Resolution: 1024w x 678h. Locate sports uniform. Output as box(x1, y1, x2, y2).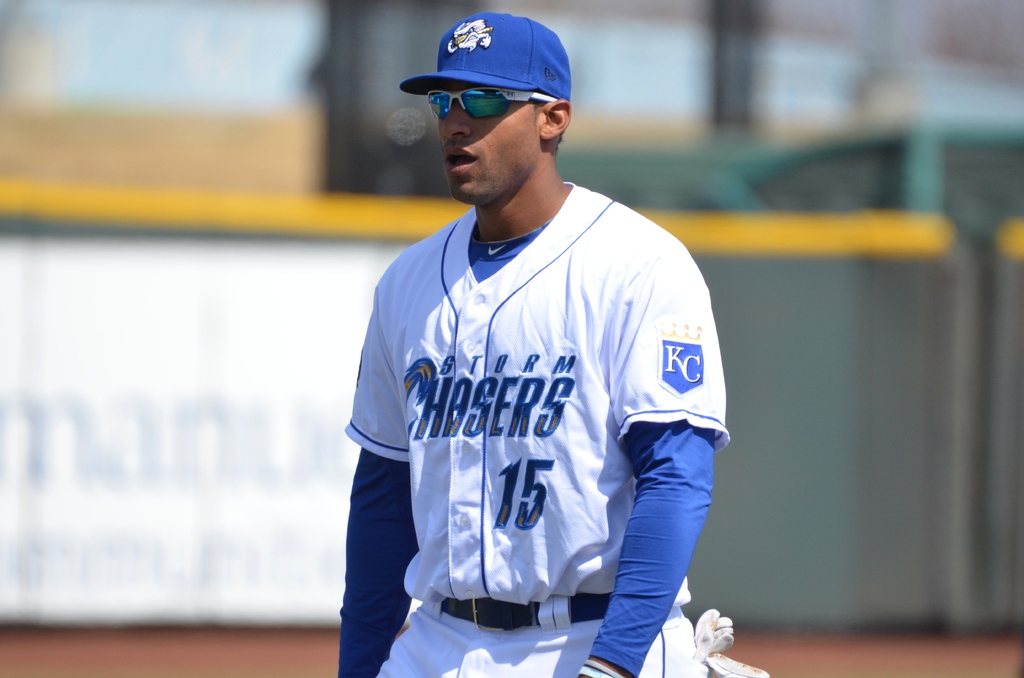
box(335, 13, 769, 677).
